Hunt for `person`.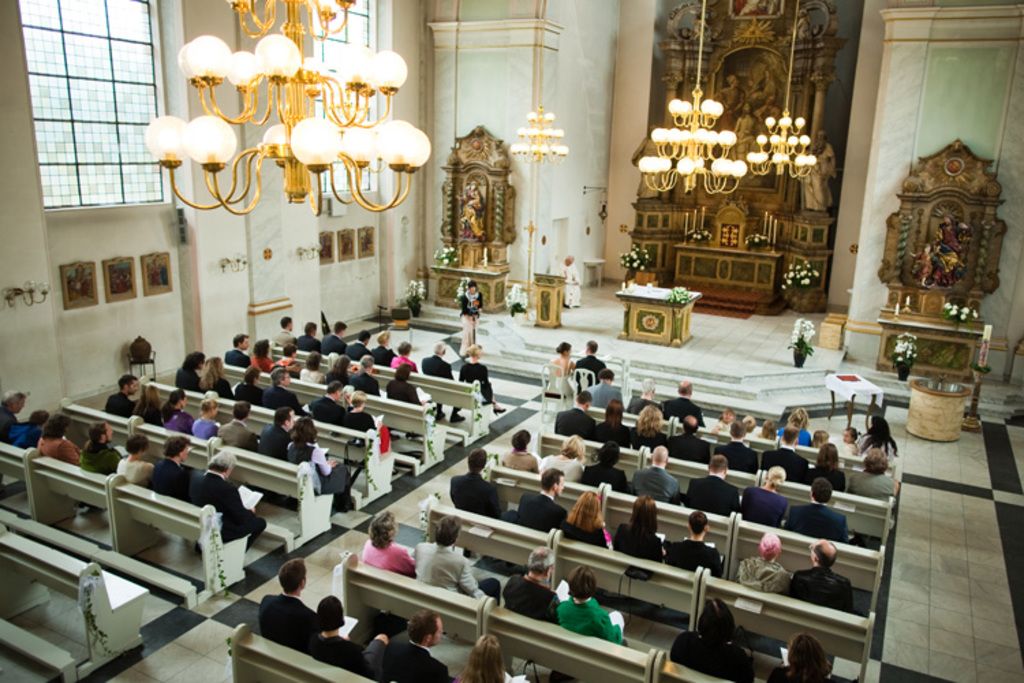
Hunted down at pyautogui.locateOnScreen(501, 548, 563, 619).
